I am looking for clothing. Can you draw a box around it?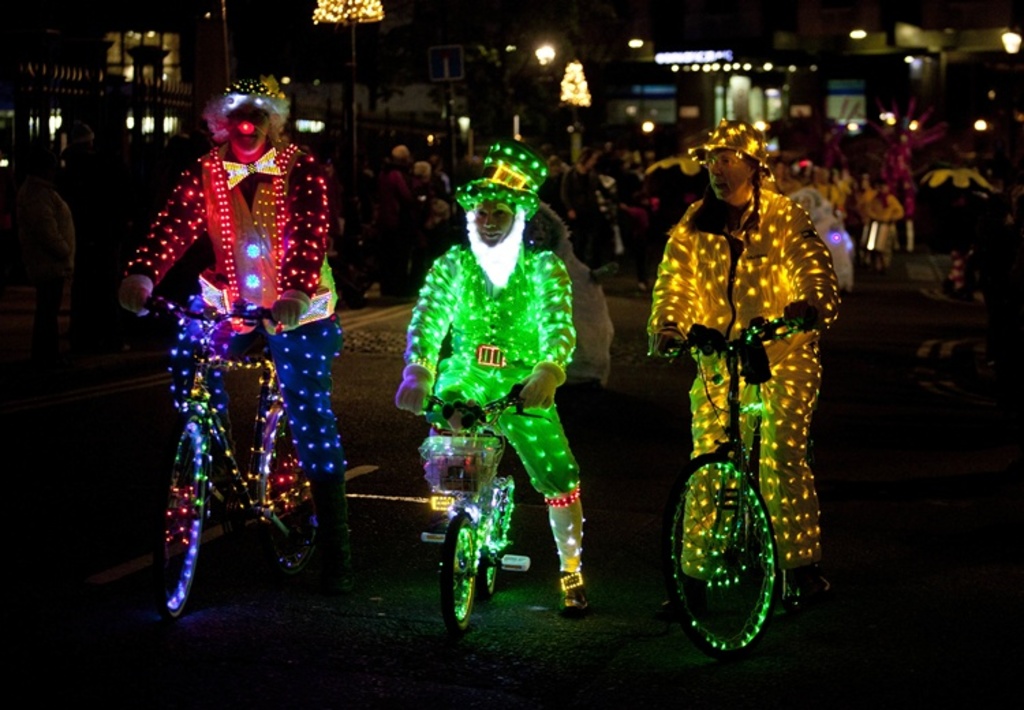
Sure, the bounding box is box(168, 288, 356, 578).
